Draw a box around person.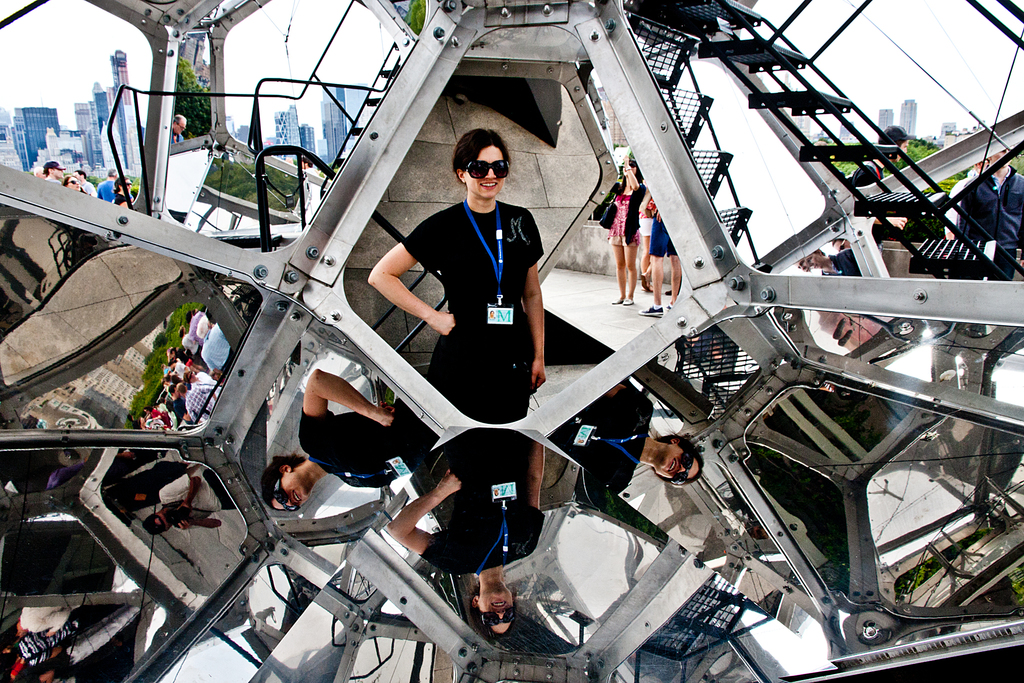
box(947, 158, 986, 236).
